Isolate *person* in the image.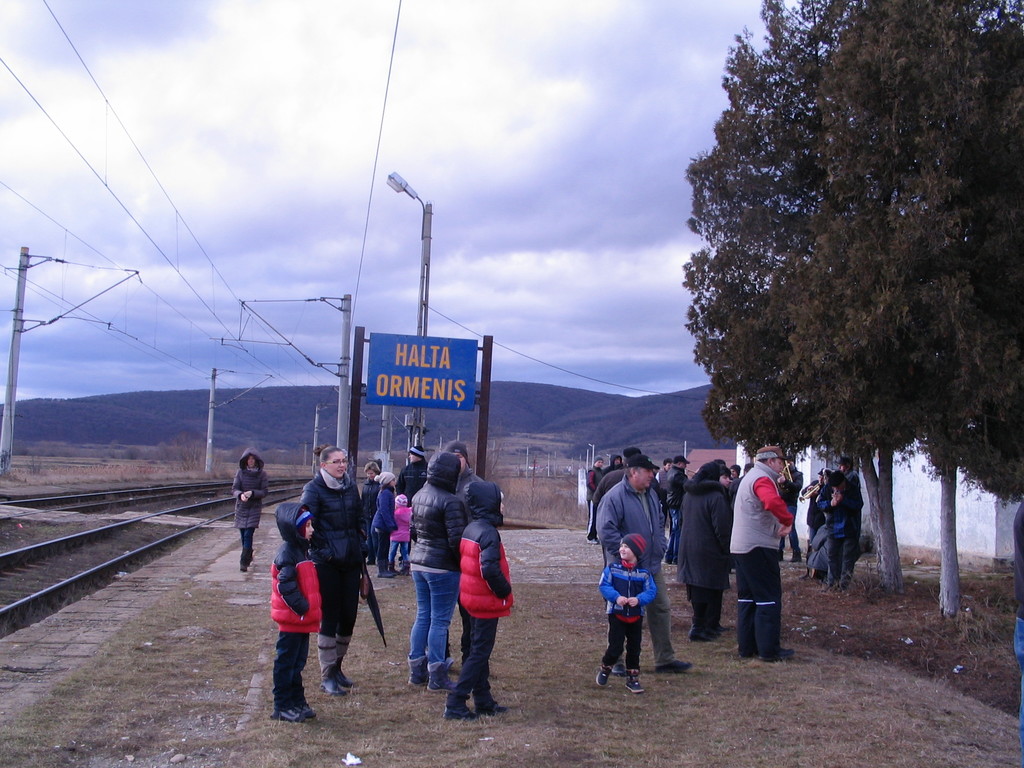
Isolated region: [775,451,813,569].
